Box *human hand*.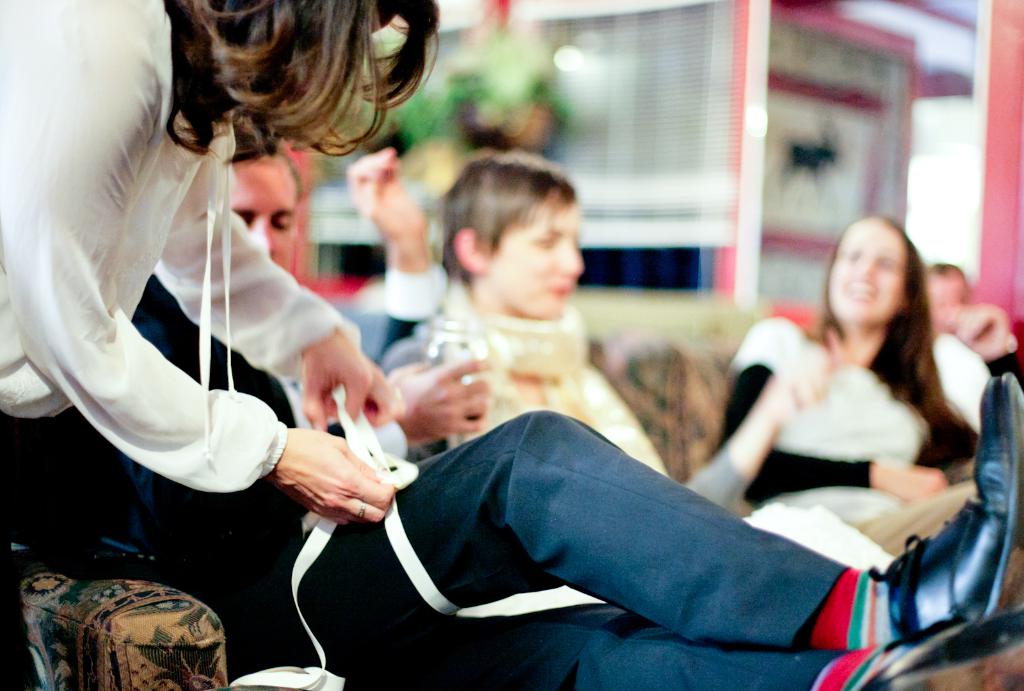
left=297, top=325, right=396, bottom=432.
